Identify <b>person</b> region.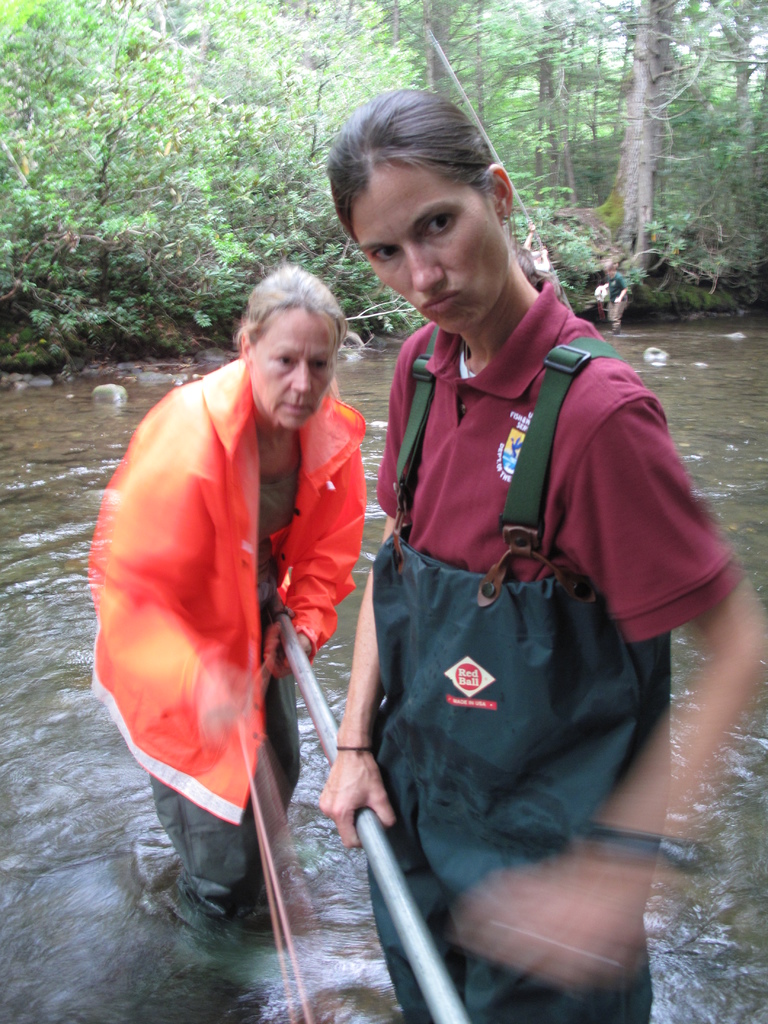
Region: [left=115, top=228, right=372, bottom=937].
